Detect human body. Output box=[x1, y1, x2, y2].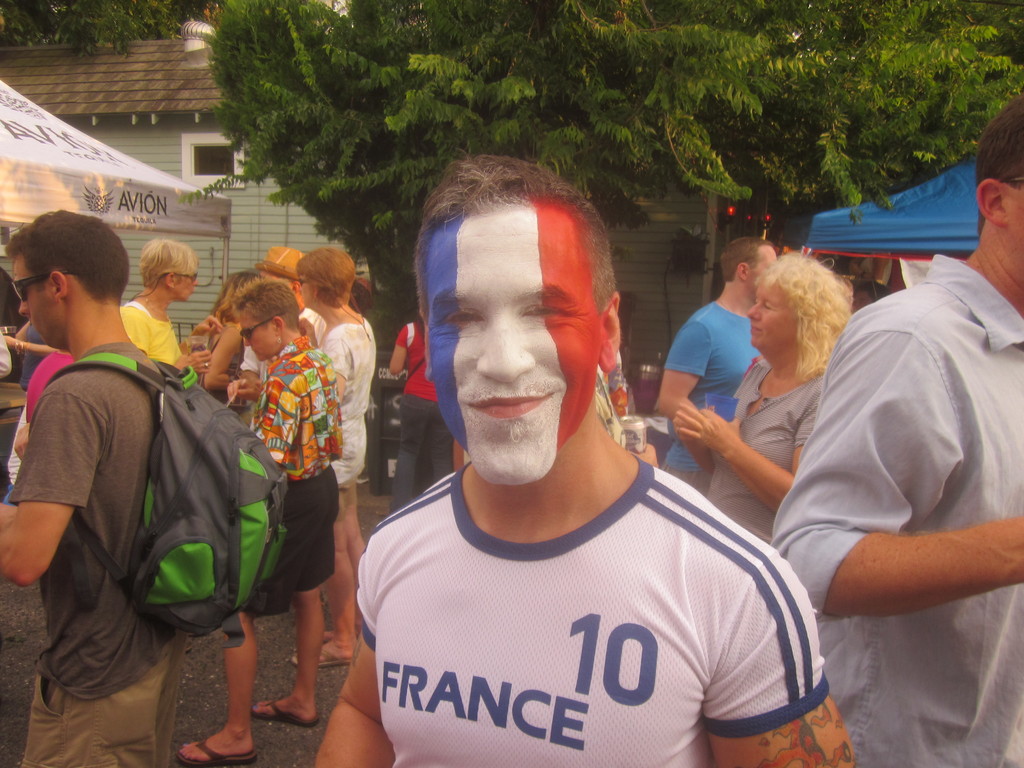
box=[675, 346, 834, 554].
